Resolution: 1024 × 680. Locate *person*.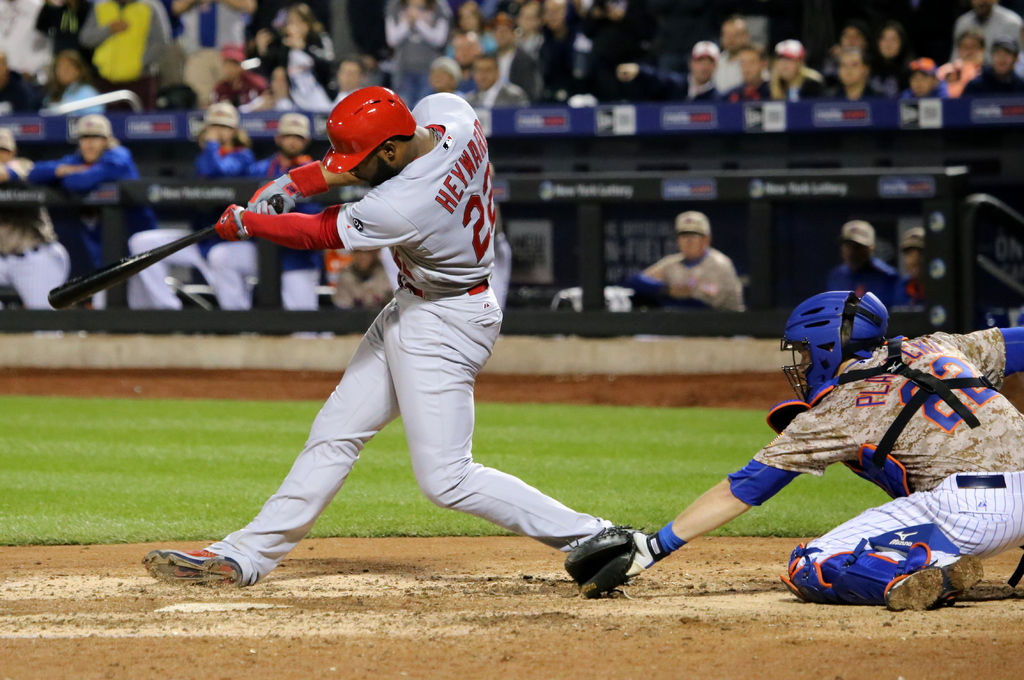
(x1=635, y1=209, x2=749, y2=313).
